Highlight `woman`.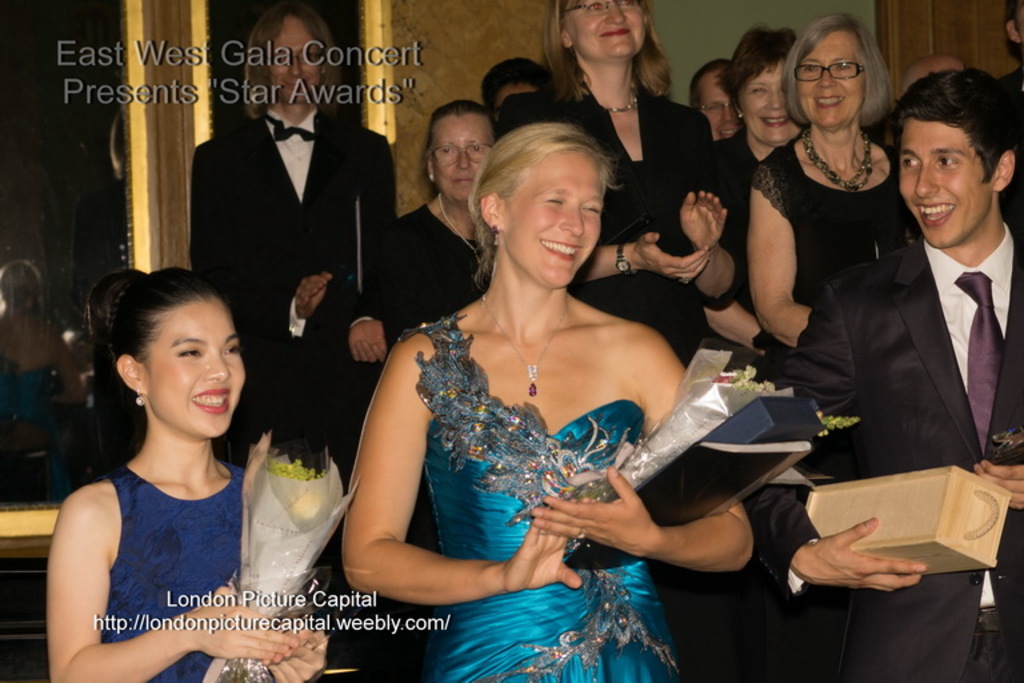
Highlighted region: bbox(747, 12, 907, 350).
